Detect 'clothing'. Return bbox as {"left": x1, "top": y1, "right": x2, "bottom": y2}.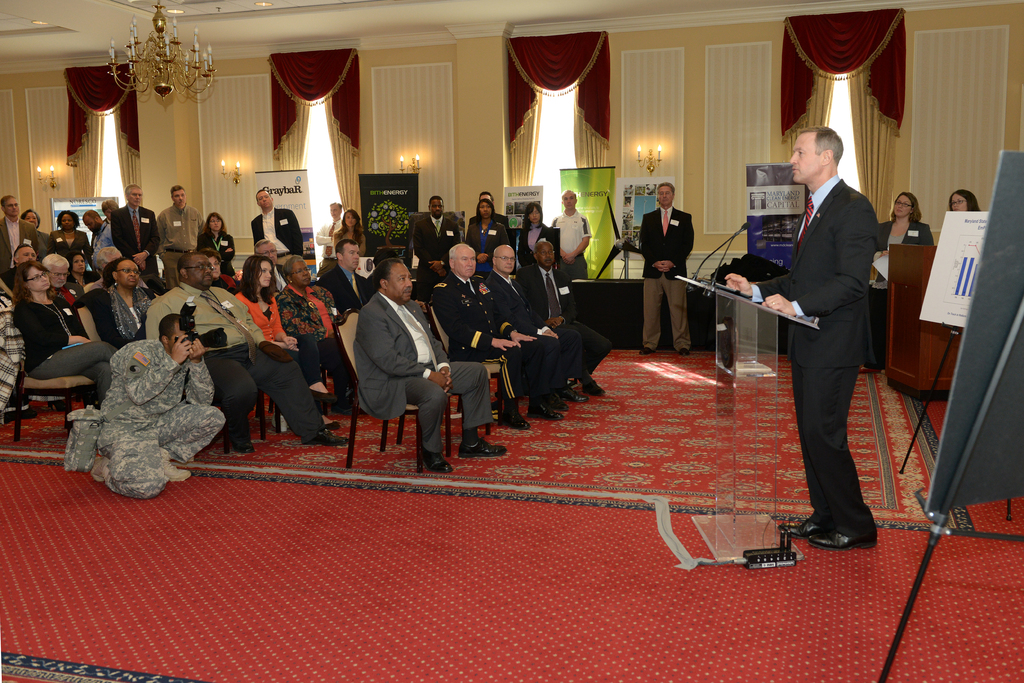
{"left": 58, "top": 293, "right": 87, "bottom": 323}.
